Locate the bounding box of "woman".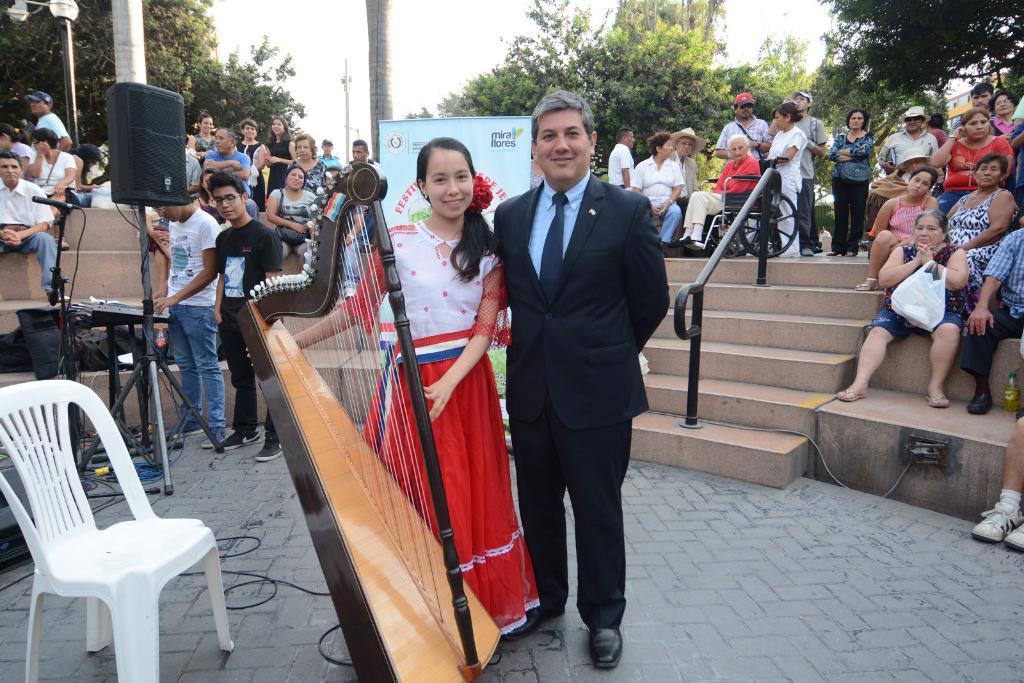
Bounding box: [290, 133, 330, 195].
